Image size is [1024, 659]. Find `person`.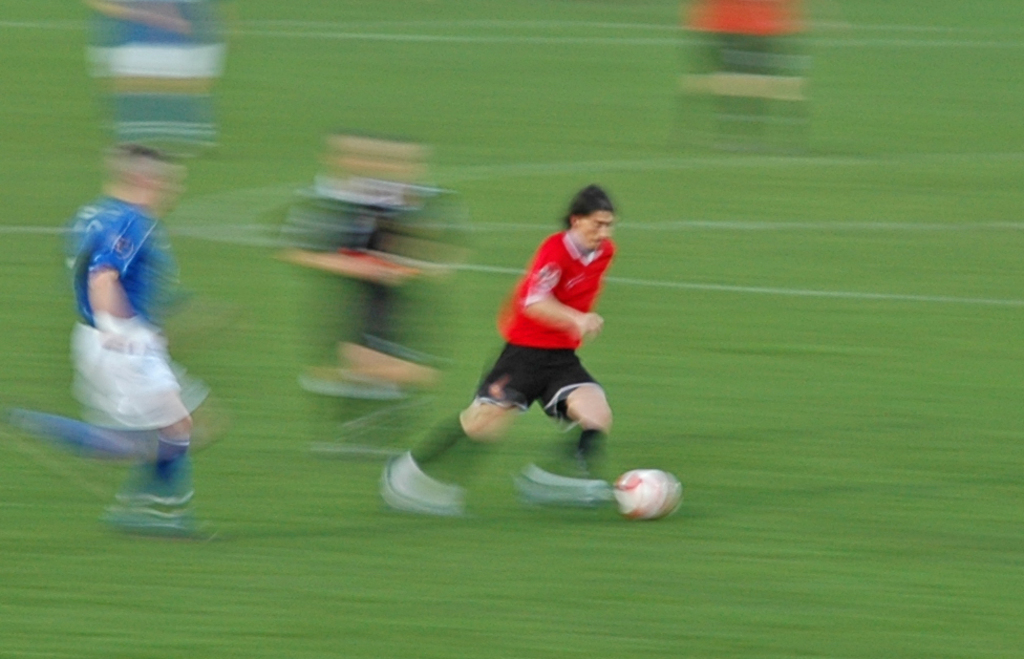
bbox(43, 183, 206, 554).
